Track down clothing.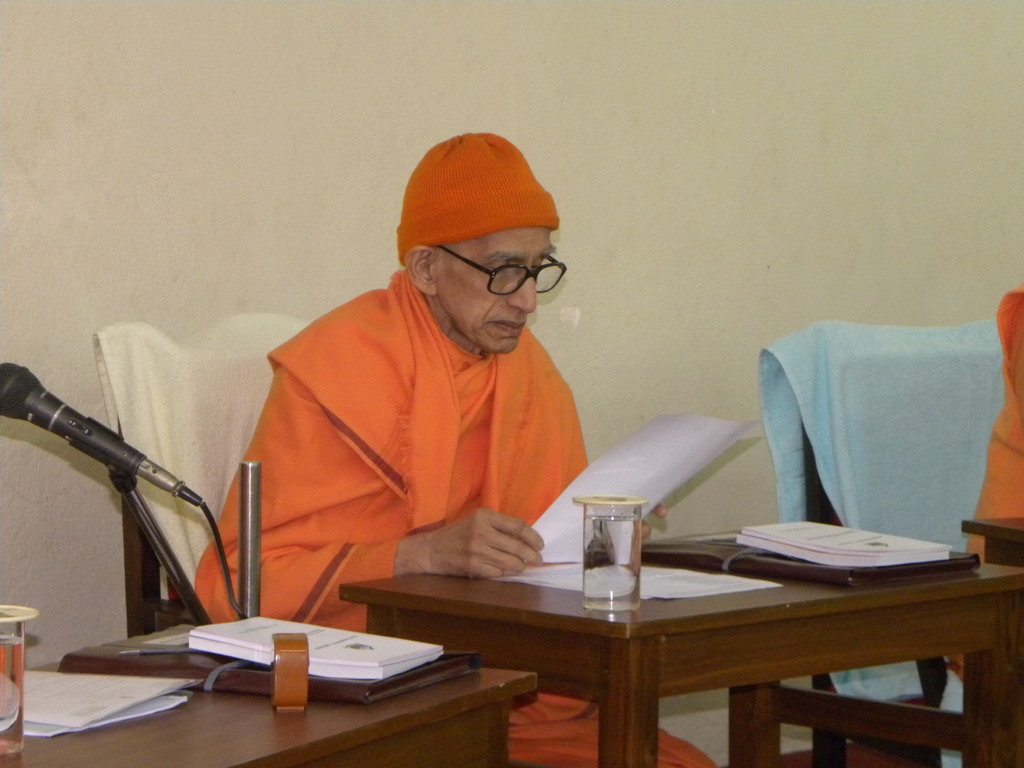
Tracked to (966,284,1023,571).
